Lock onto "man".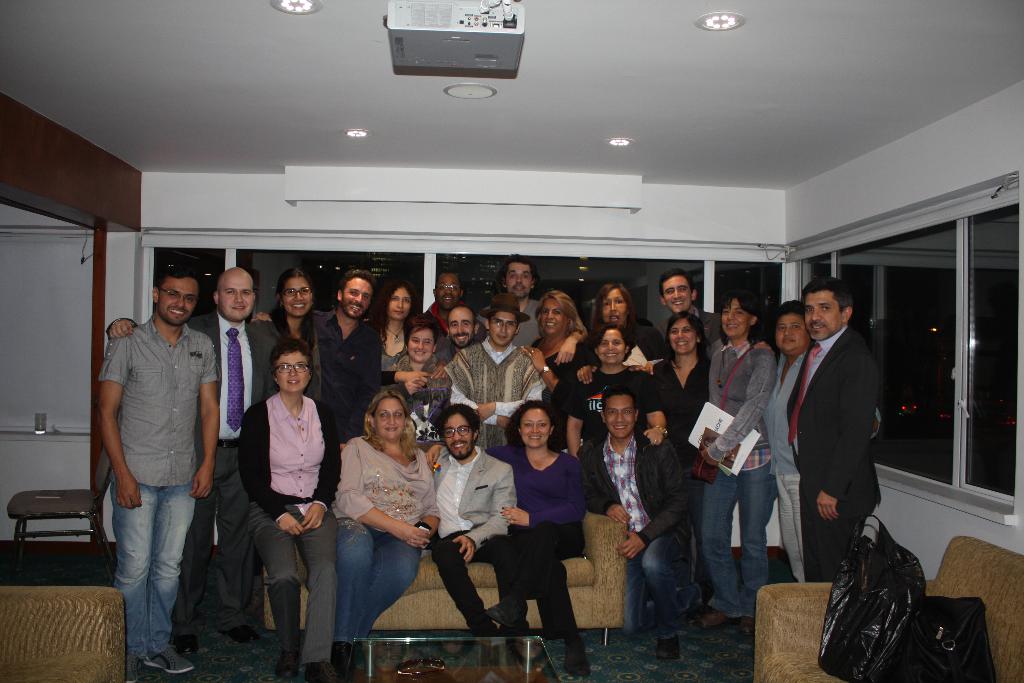
Locked: x1=495, y1=253, x2=586, y2=365.
